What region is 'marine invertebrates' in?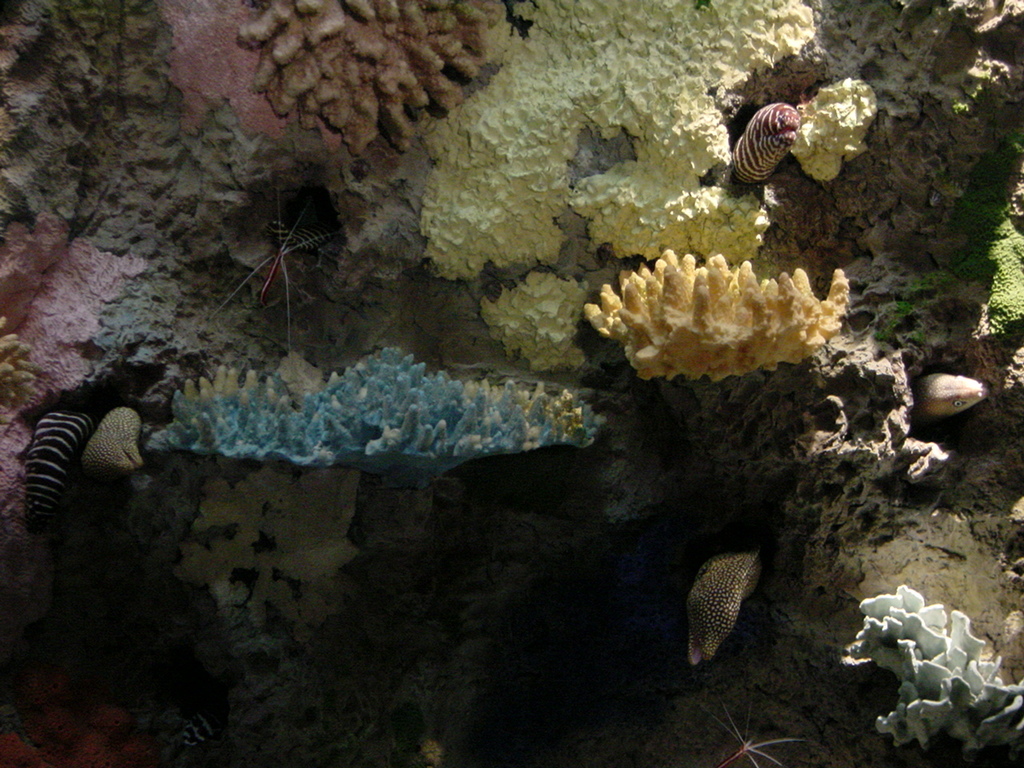
l=586, t=230, r=839, b=406.
